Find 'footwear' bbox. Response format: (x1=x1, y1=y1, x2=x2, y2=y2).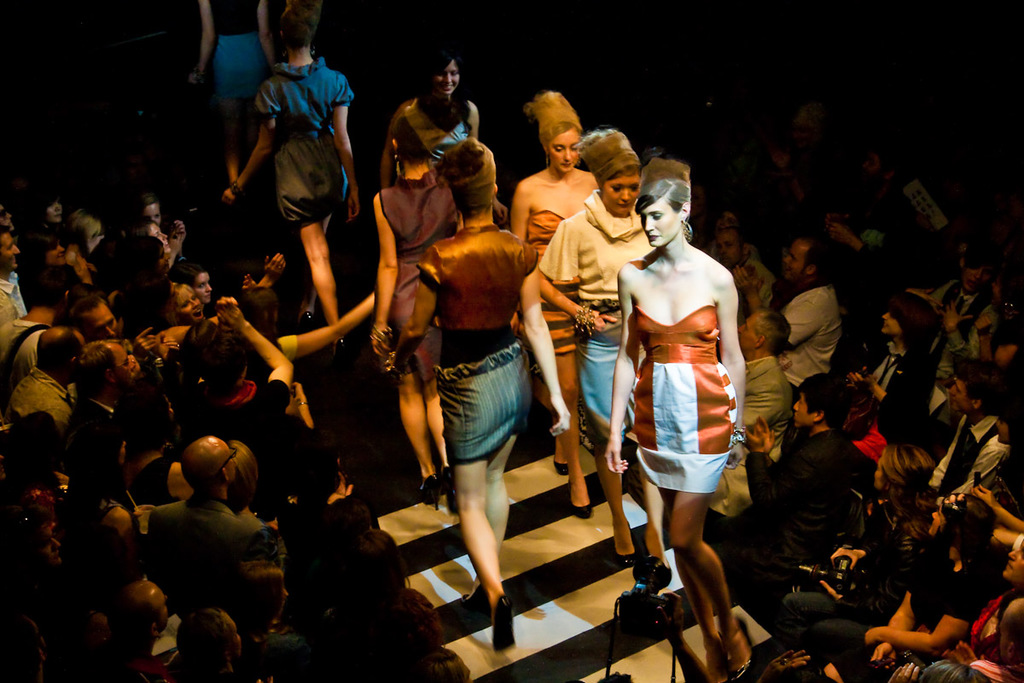
(x1=552, y1=458, x2=570, y2=475).
